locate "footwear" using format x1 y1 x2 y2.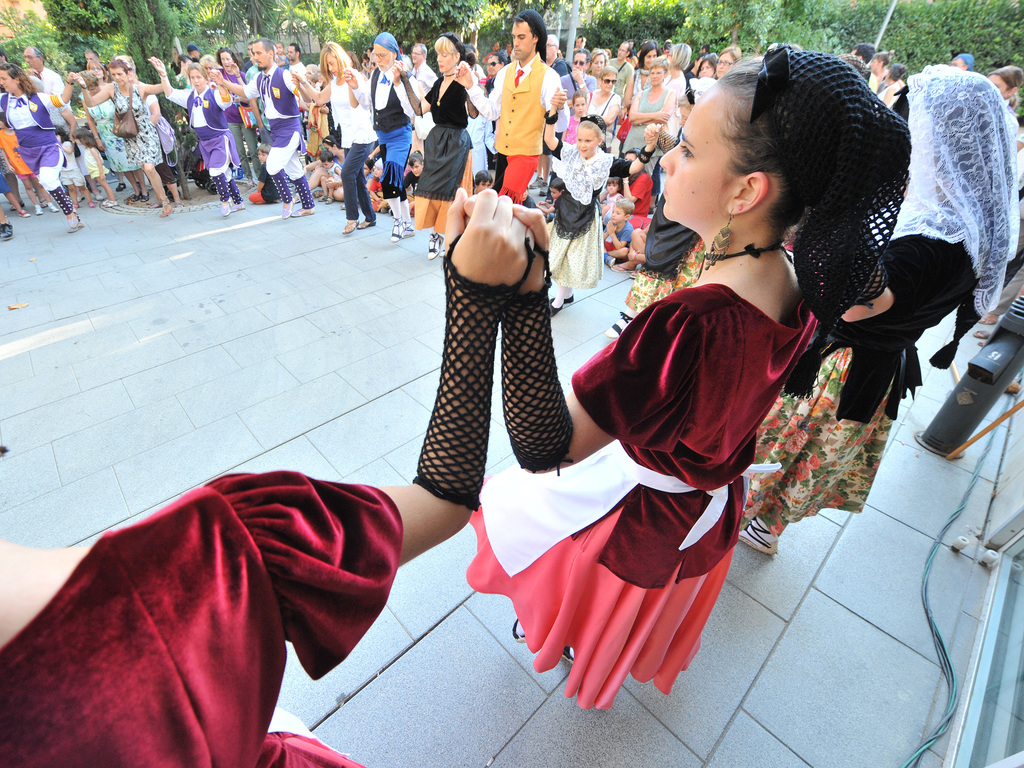
550 300 563 316.
